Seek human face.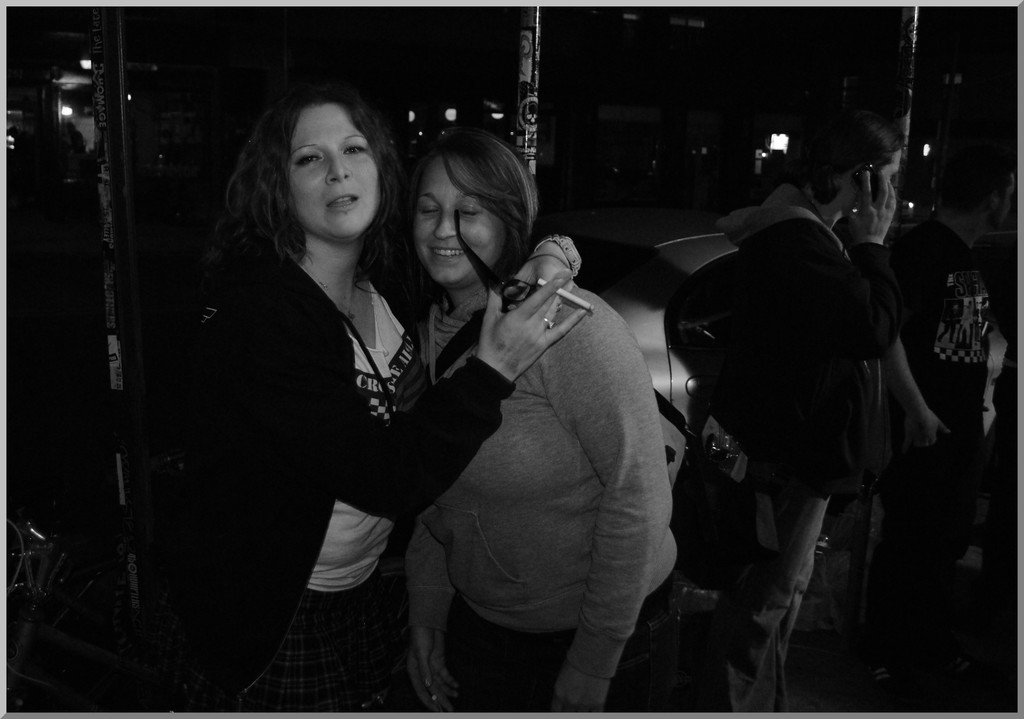
<box>884,150,901,181</box>.
